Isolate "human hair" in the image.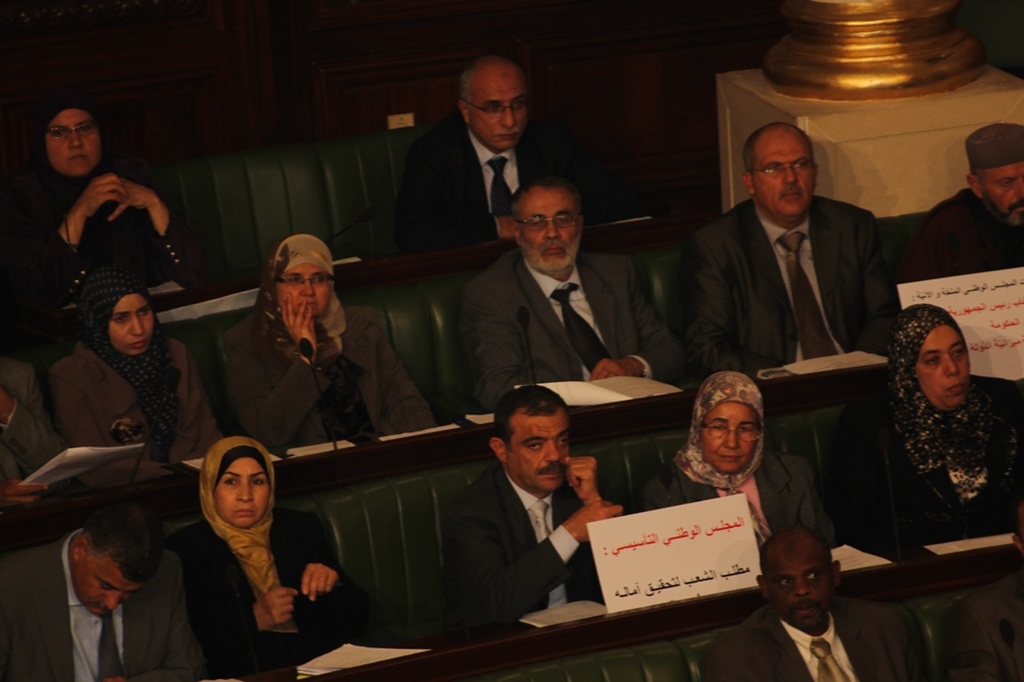
Isolated region: <box>744,129,760,171</box>.
